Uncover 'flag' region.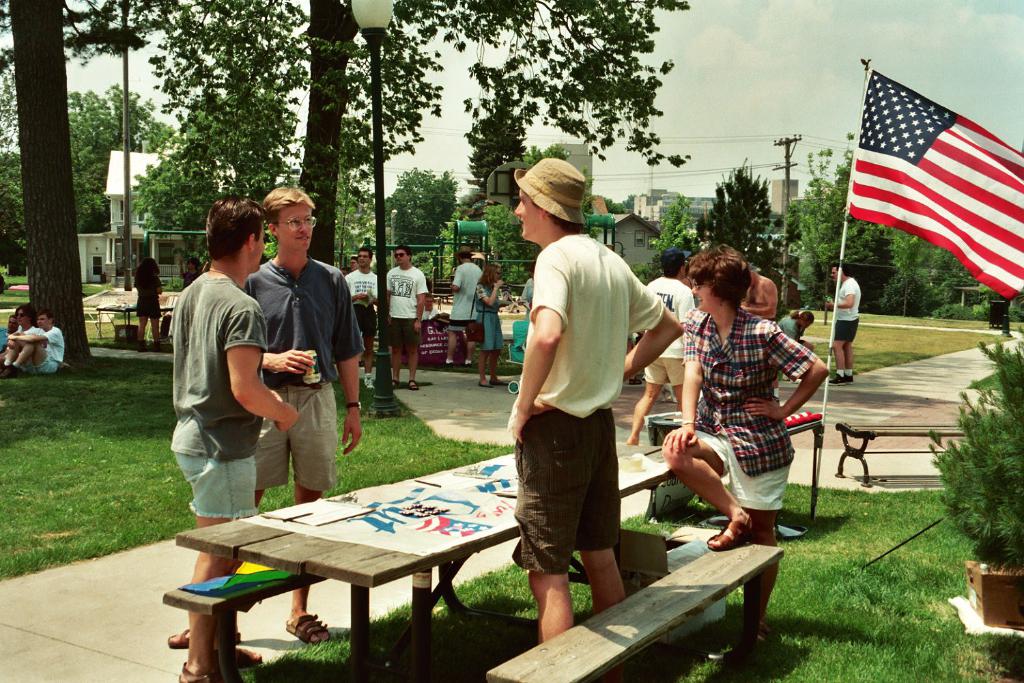
Uncovered: [854,51,1021,305].
